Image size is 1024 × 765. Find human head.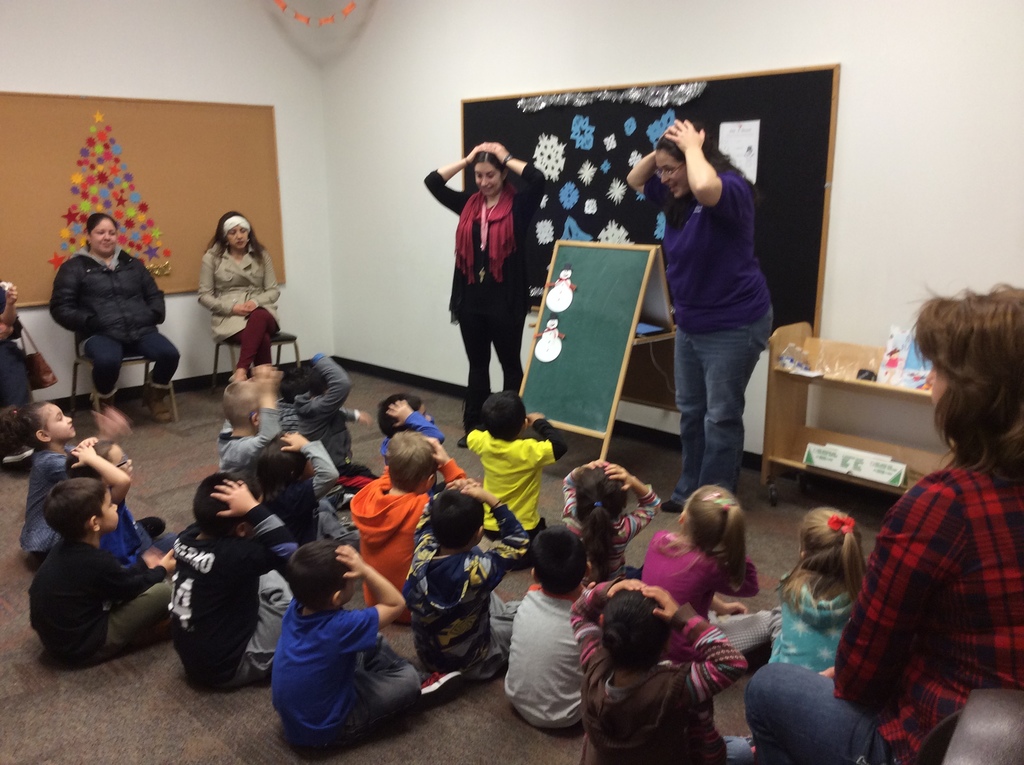
rect(15, 399, 76, 451).
